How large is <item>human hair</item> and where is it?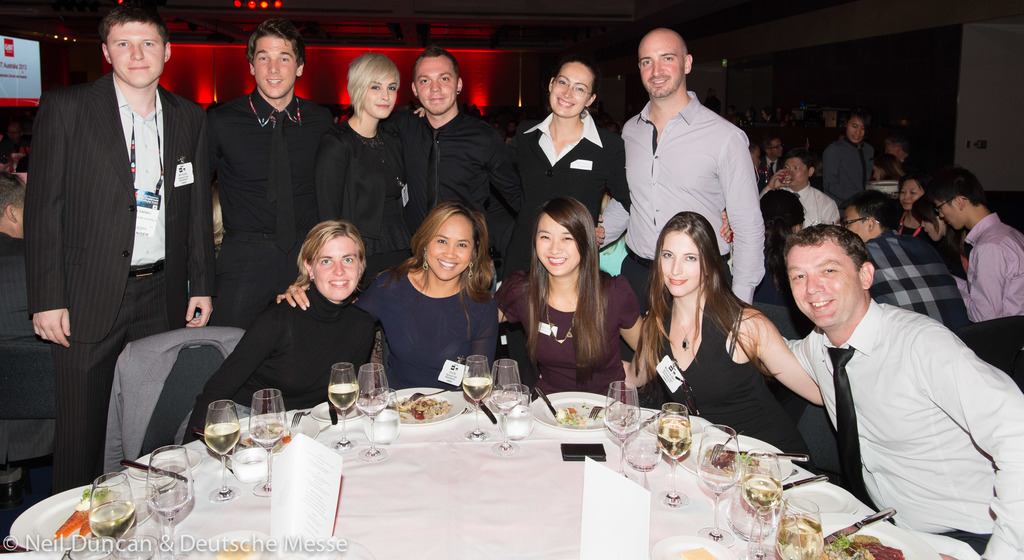
Bounding box: crop(506, 201, 605, 369).
